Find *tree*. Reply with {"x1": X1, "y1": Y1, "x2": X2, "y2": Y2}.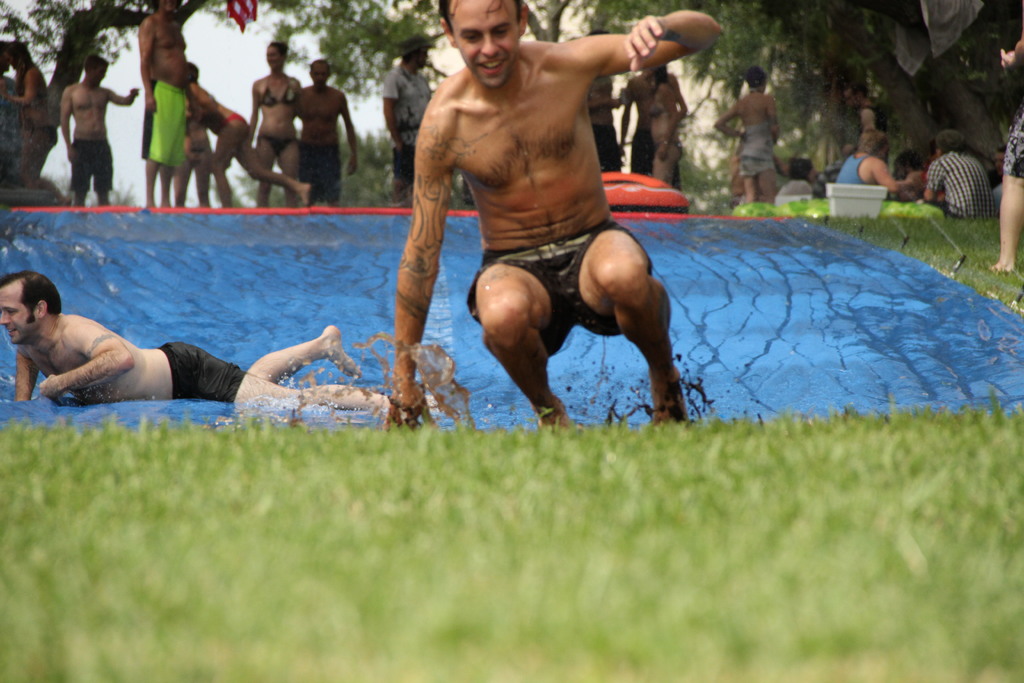
{"x1": 0, "y1": 0, "x2": 317, "y2": 181}.
